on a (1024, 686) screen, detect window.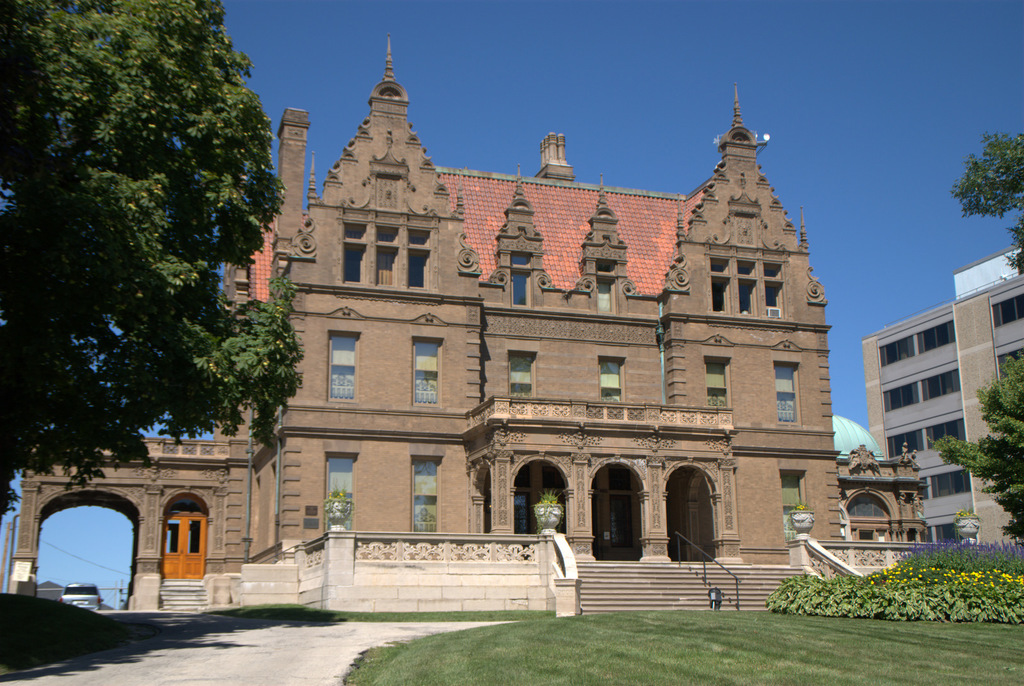
select_region(876, 318, 959, 369).
